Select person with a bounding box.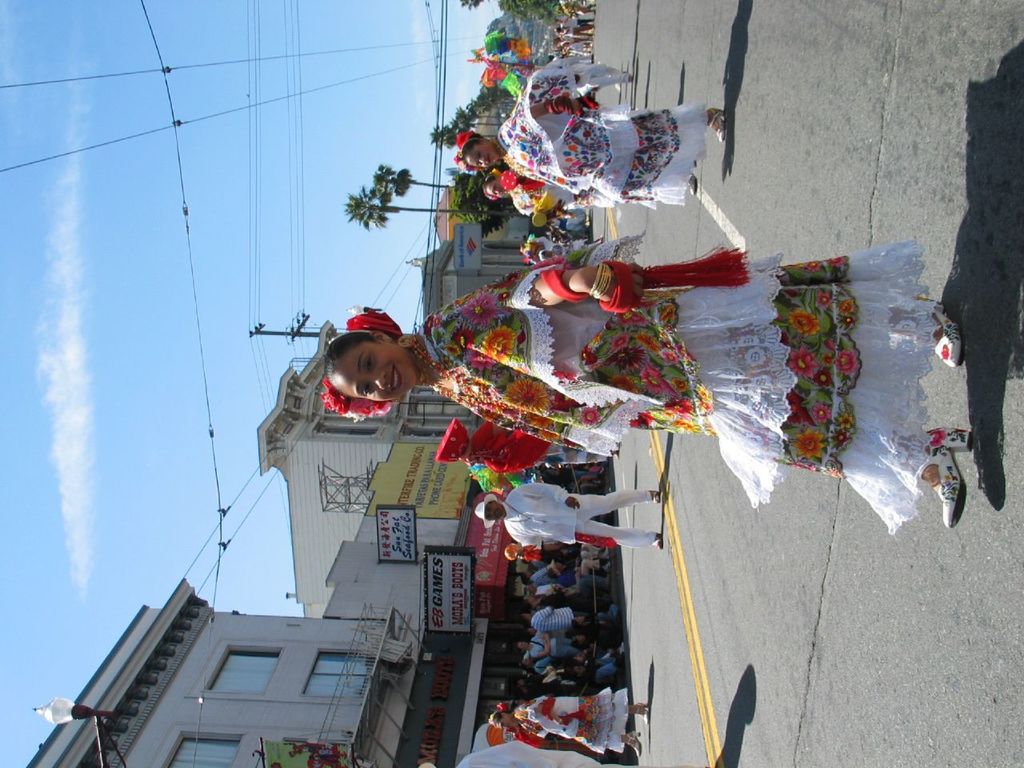
306/246/1009/542.
